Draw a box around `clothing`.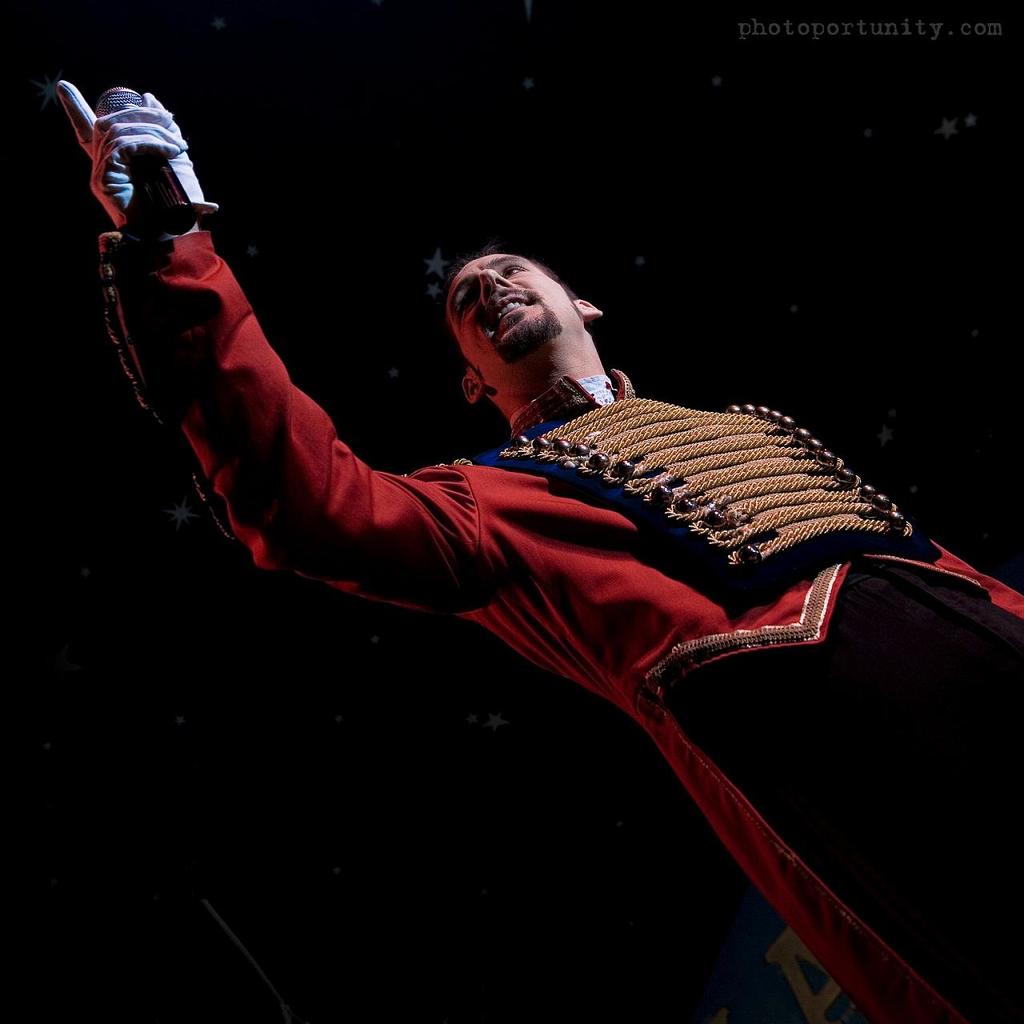
137,182,873,918.
